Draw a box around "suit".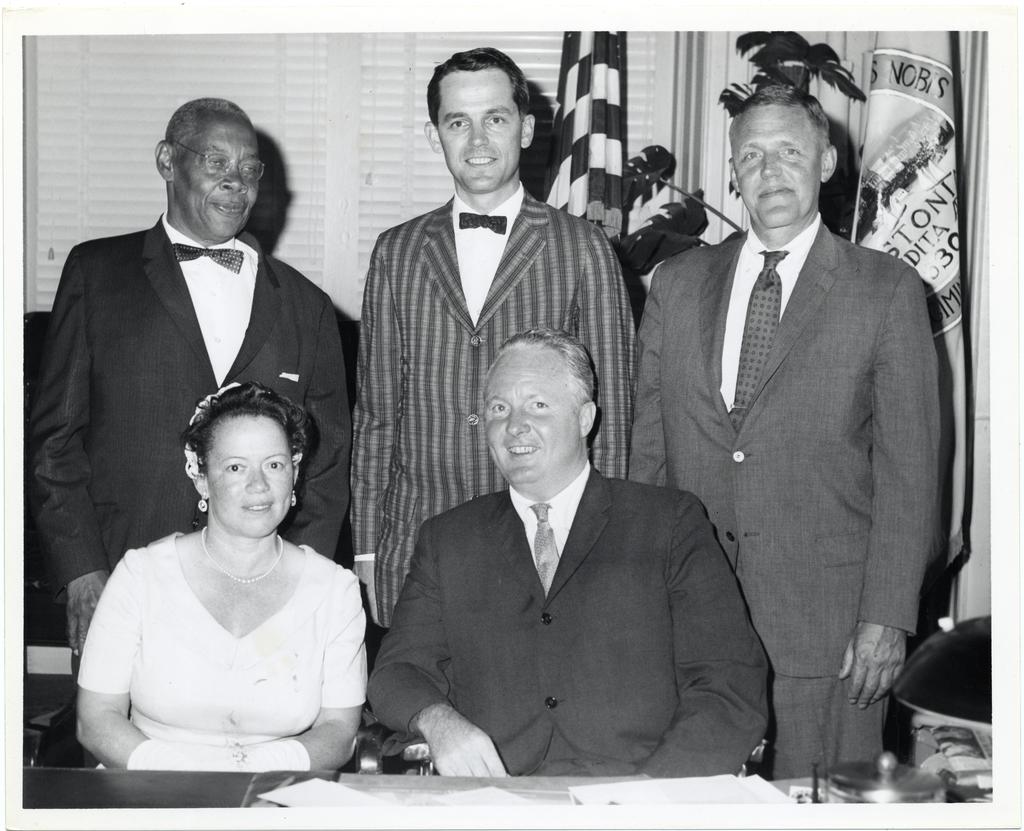
x1=19, y1=208, x2=360, y2=701.
